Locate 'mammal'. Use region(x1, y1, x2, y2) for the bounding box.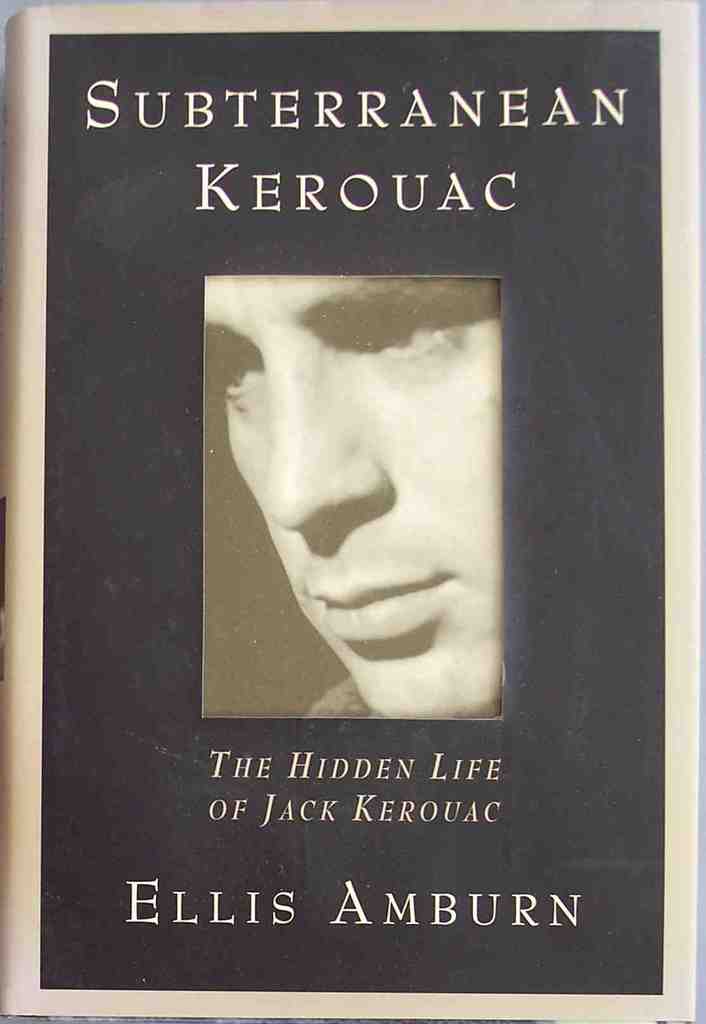
region(226, 260, 510, 691).
